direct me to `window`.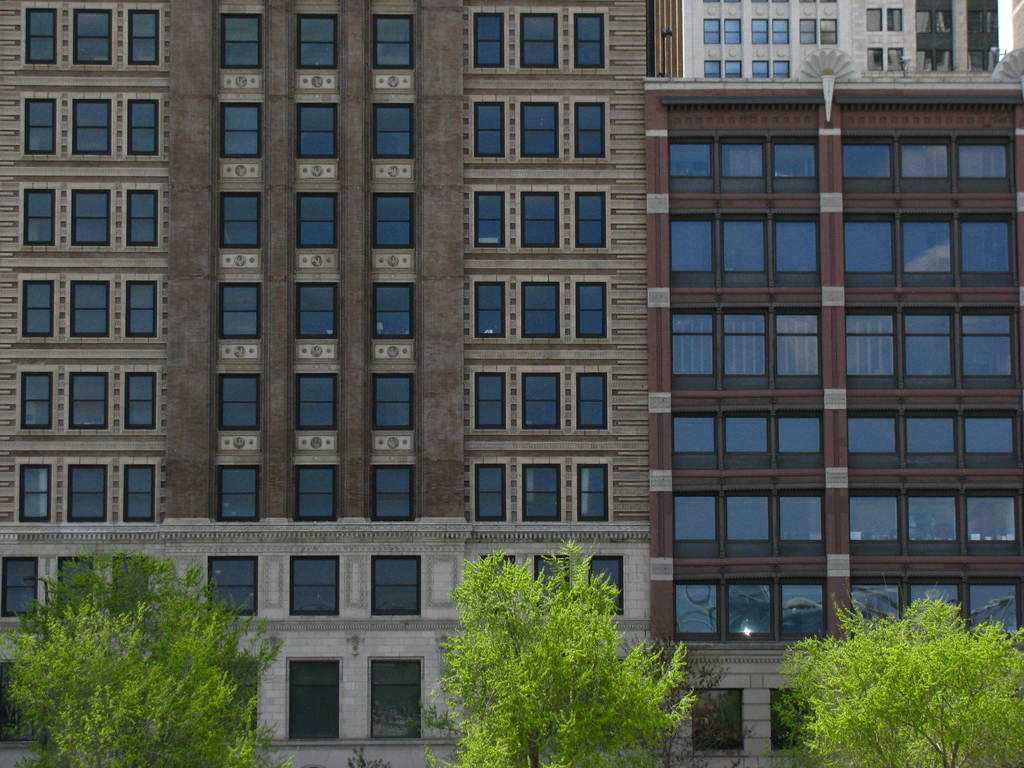
Direction: <region>127, 9, 163, 66</region>.
